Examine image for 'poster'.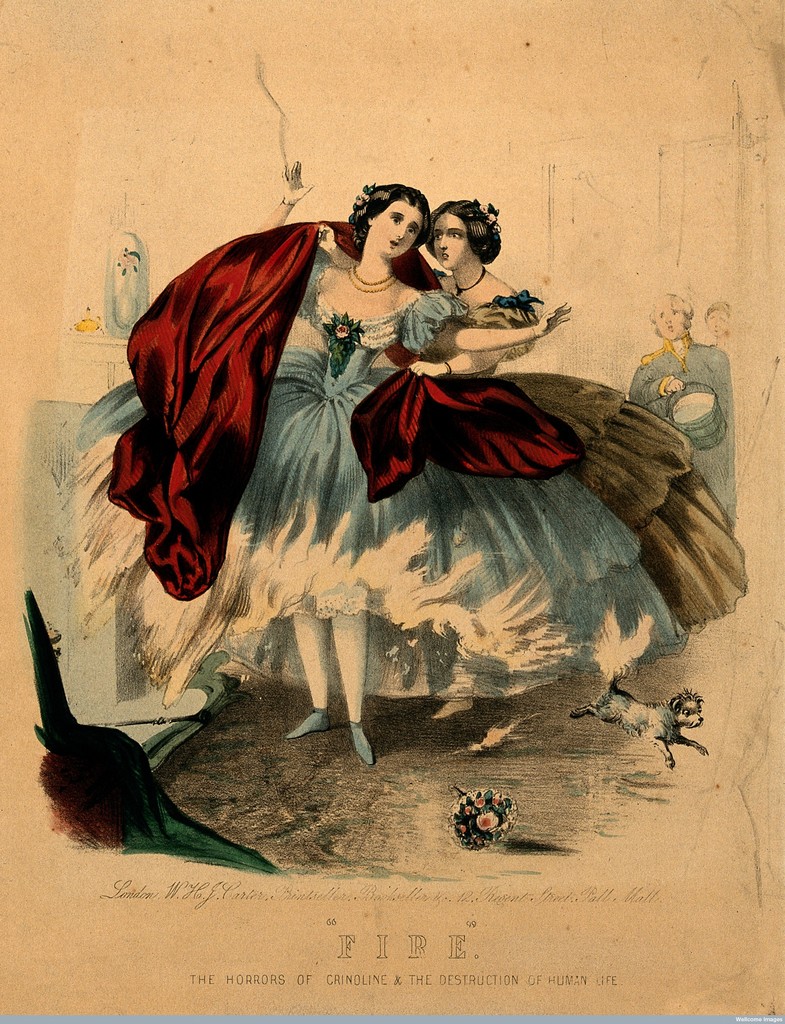
Examination result: x1=0, y1=0, x2=784, y2=1016.
